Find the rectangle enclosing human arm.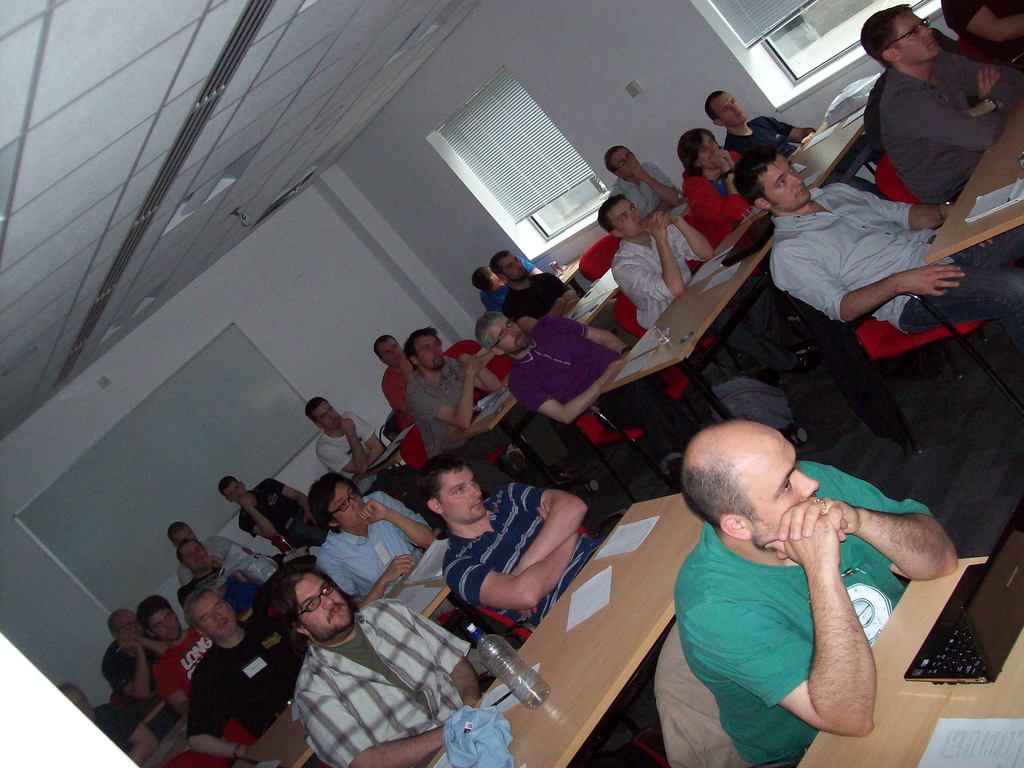
505,486,593,582.
